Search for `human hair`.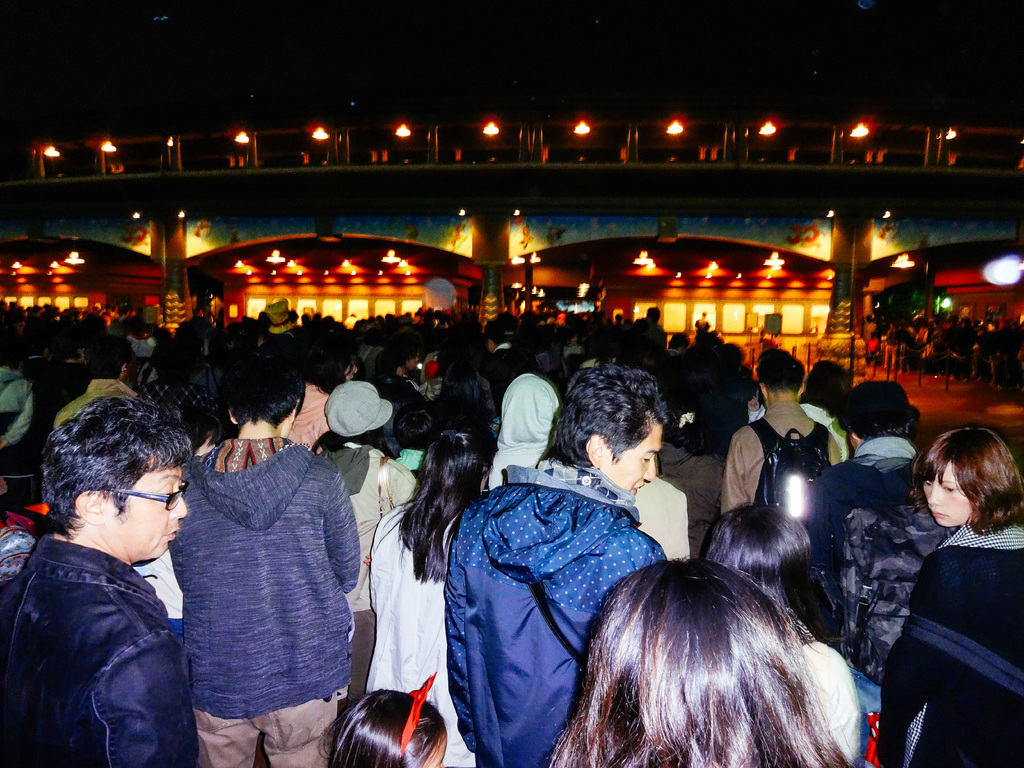
Found at box=[40, 395, 195, 543].
